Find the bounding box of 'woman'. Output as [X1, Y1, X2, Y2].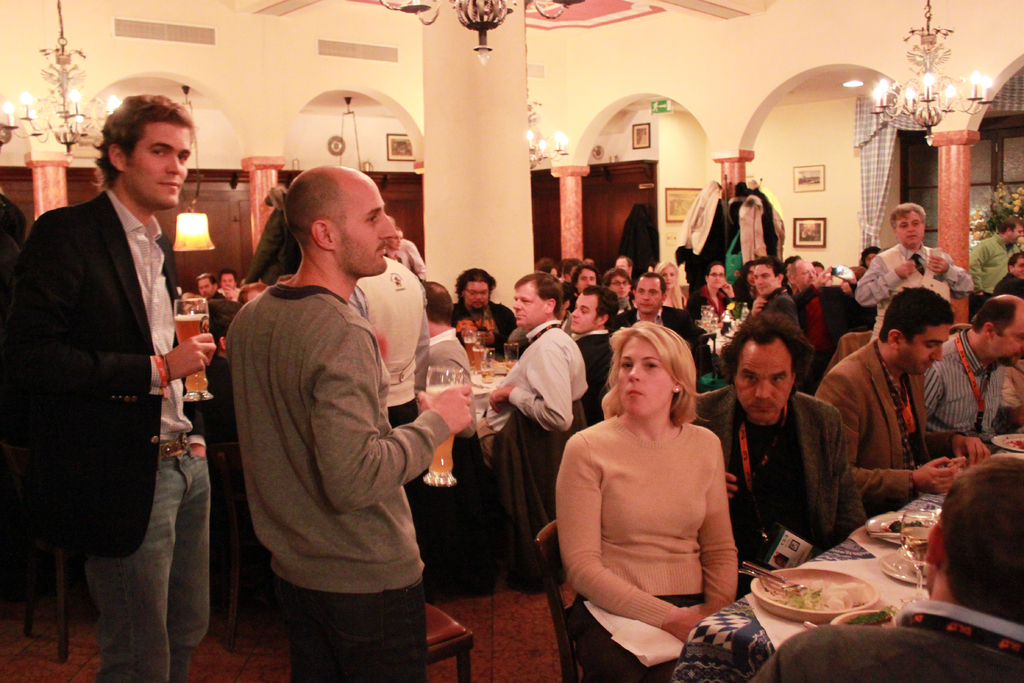
[554, 310, 755, 659].
